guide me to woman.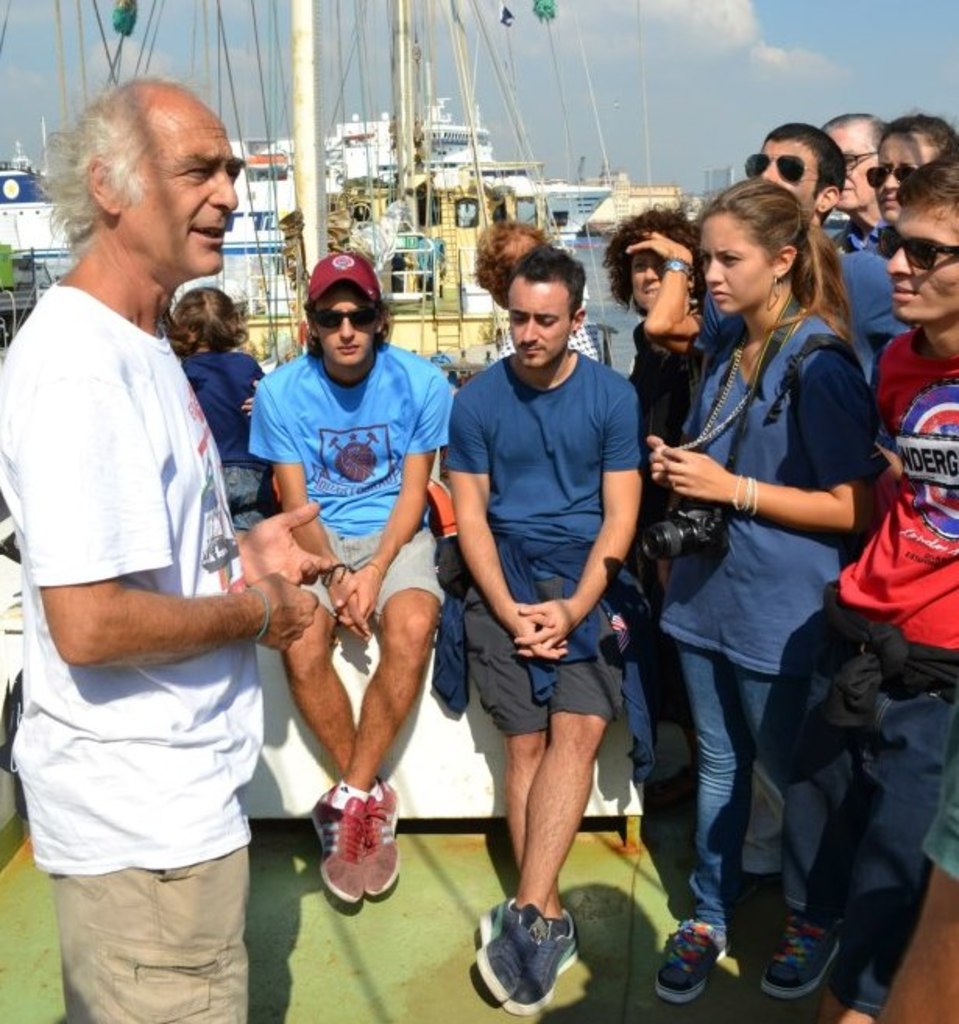
Guidance: 633, 143, 897, 1007.
